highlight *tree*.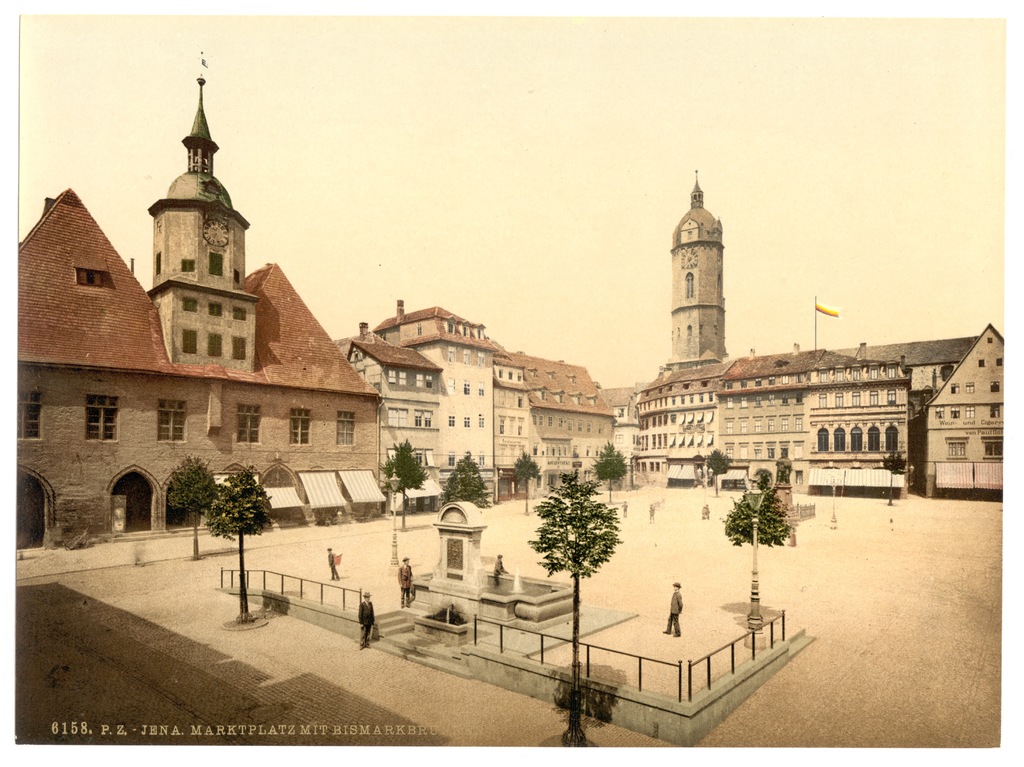
Highlighted region: 570:449:588:471.
